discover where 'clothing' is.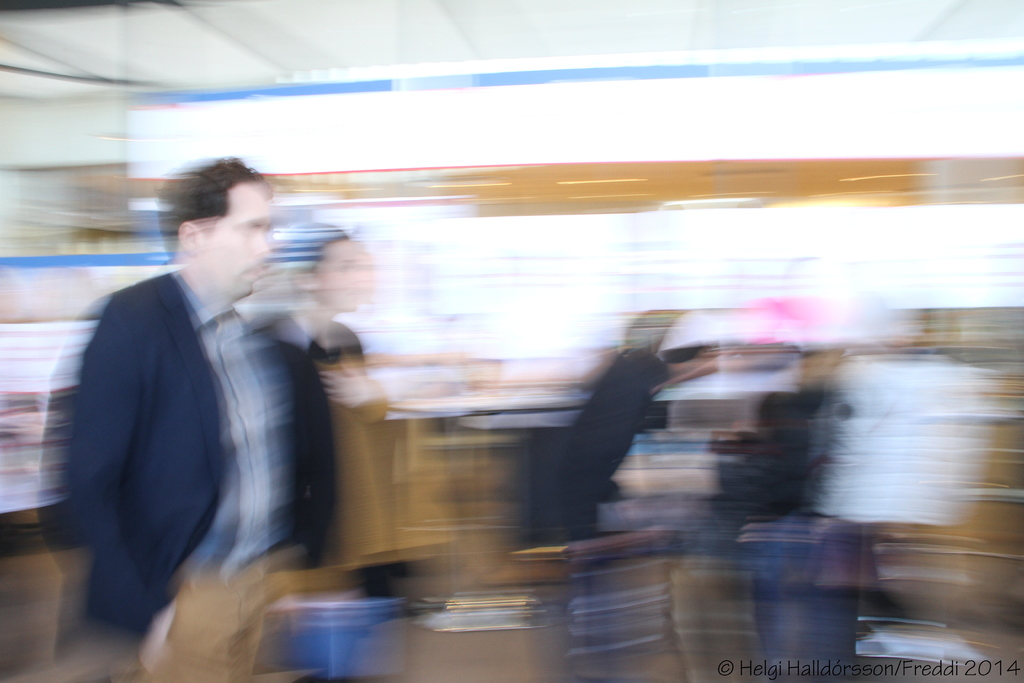
Discovered at <box>536,342,677,540</box>.
